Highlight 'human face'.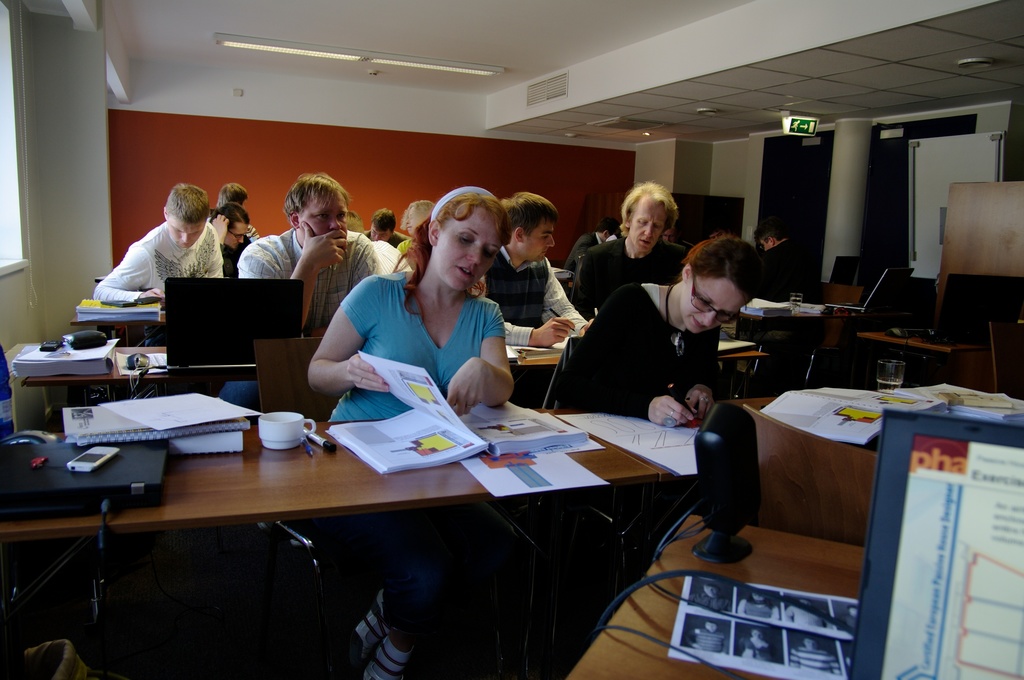
Highlighted region: (x1=368, y1=230, x2=389, y2=242).
